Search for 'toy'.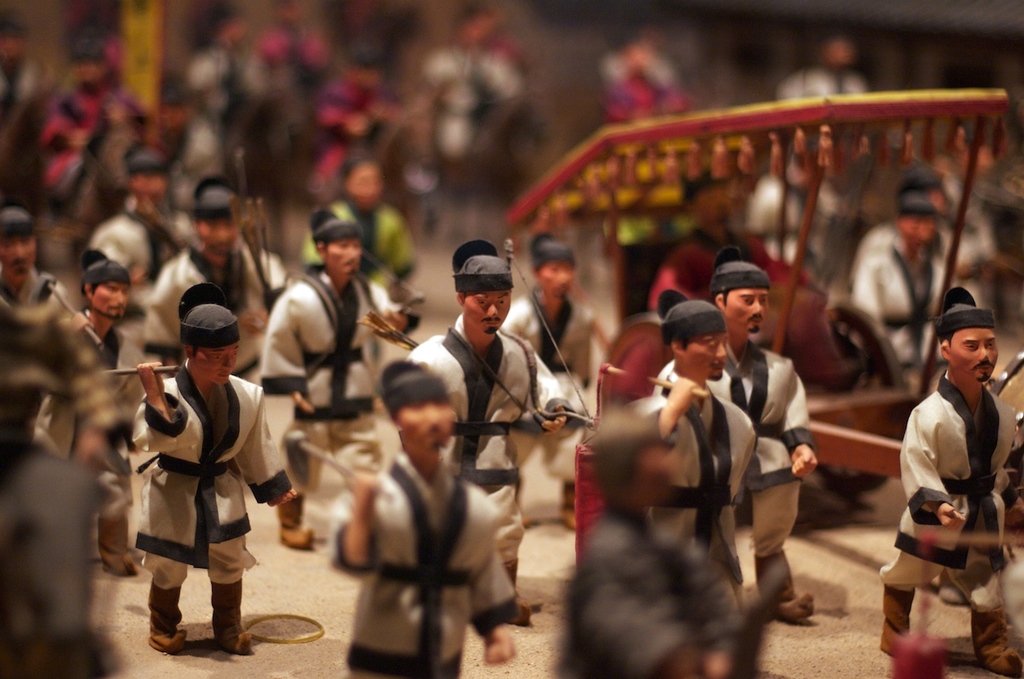
Found at box(262, 203, 402, 521).
